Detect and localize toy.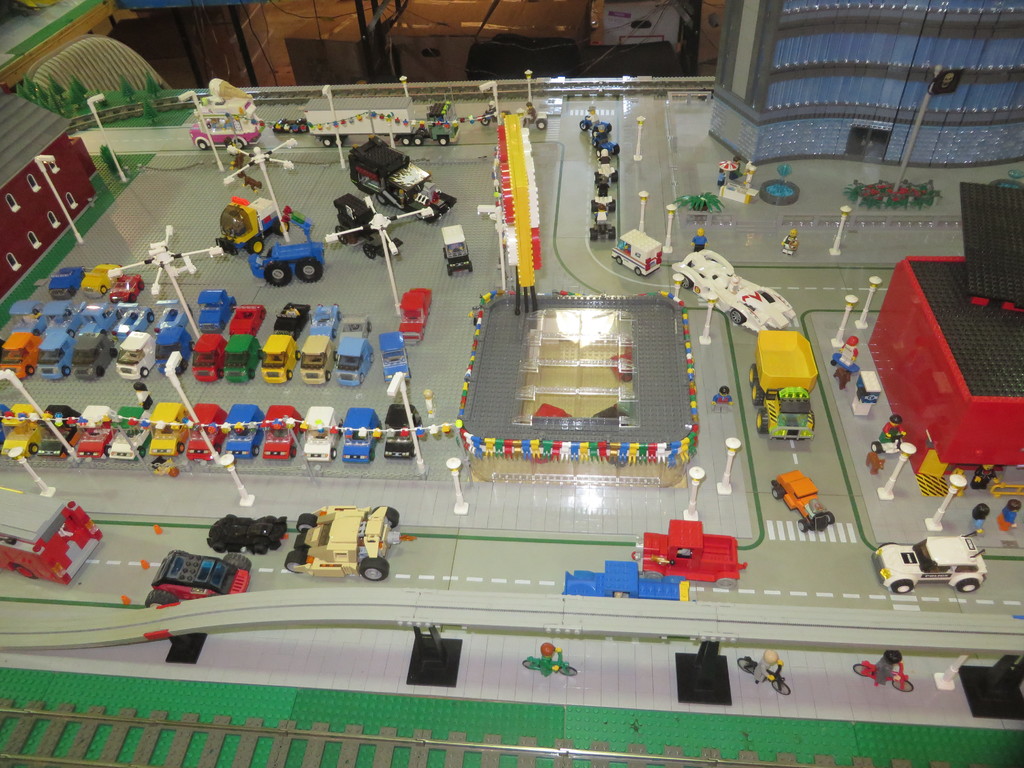
Localized at [481,95,499,125].
